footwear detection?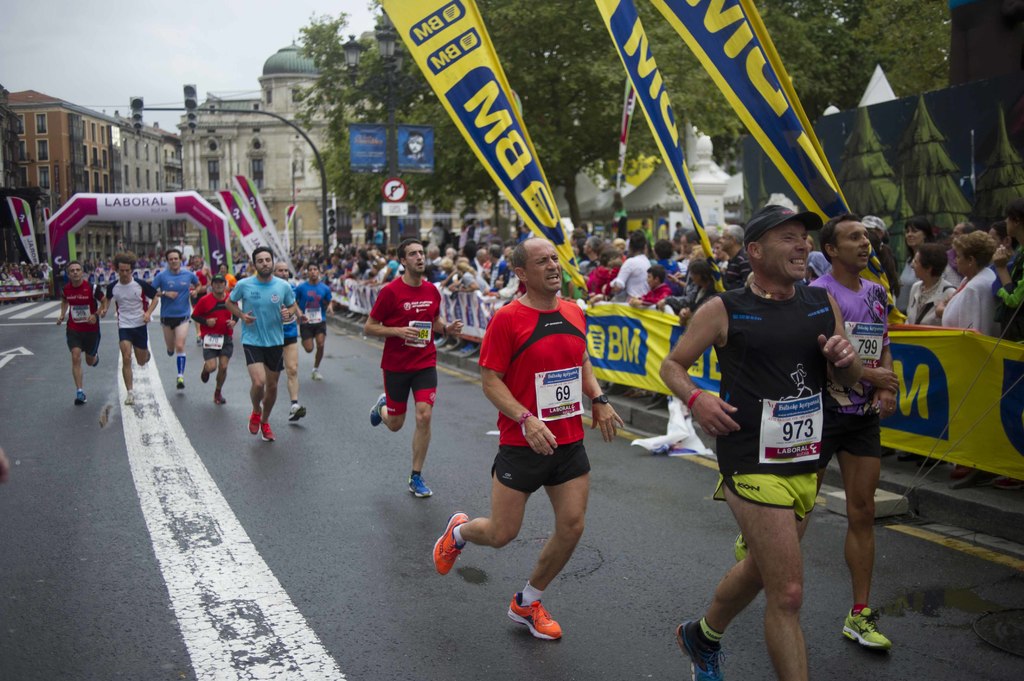
{"x1": 248, "y1": 410, "x2": 261, "y2": 438}
